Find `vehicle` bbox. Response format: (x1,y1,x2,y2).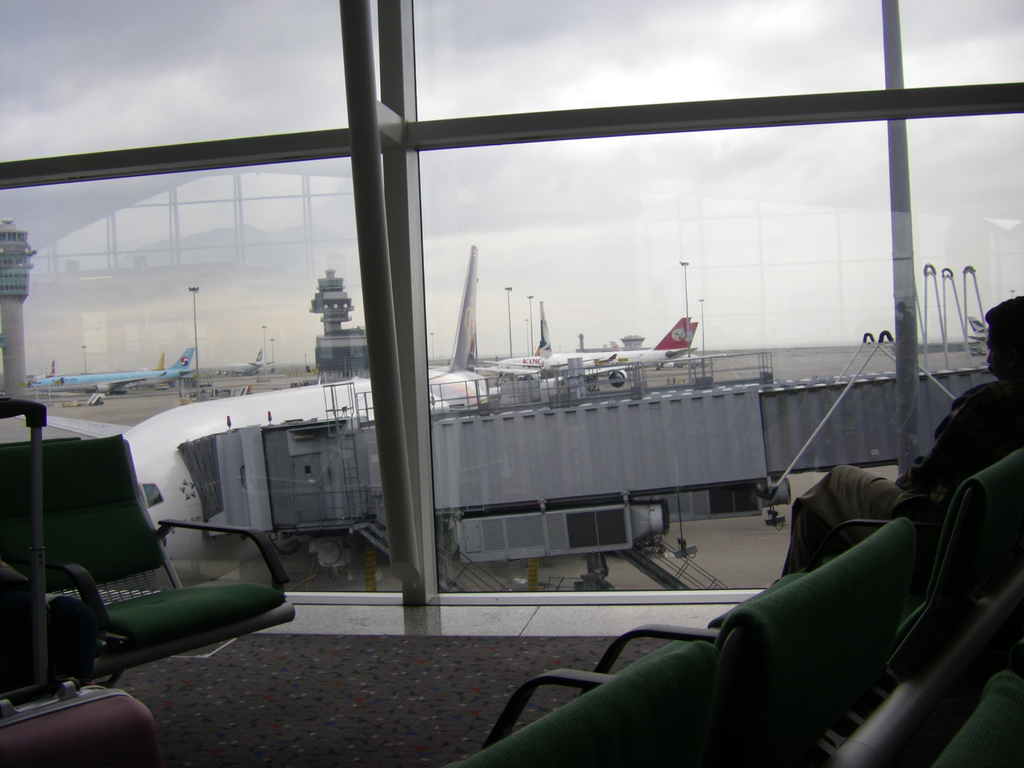
(32,340,195,392).
